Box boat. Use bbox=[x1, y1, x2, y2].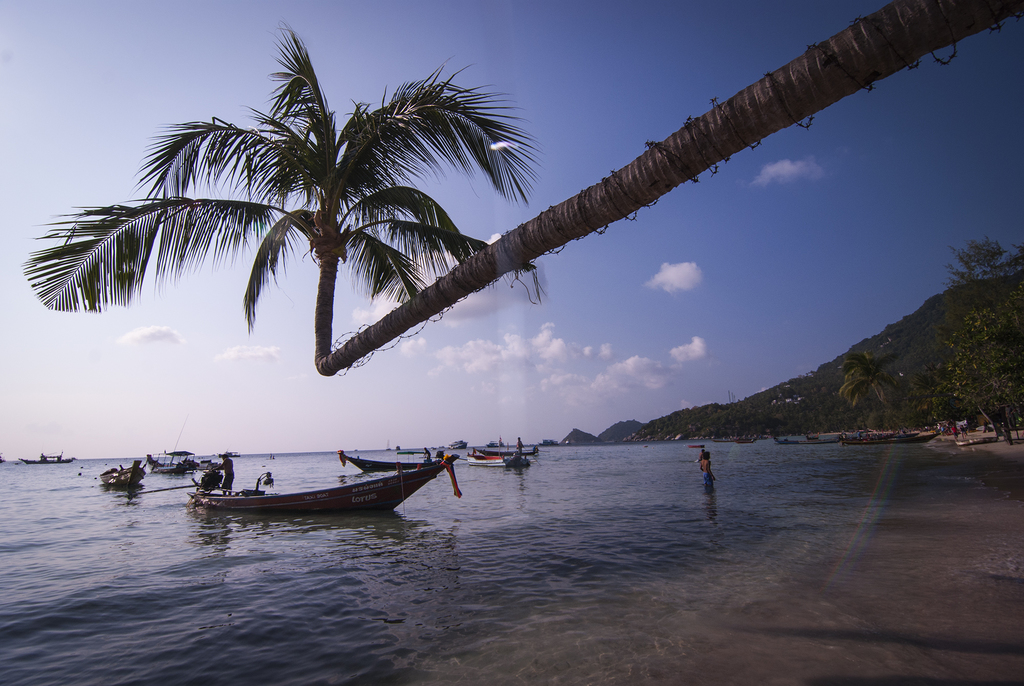
bbox=[193, 455, 211, 477].
